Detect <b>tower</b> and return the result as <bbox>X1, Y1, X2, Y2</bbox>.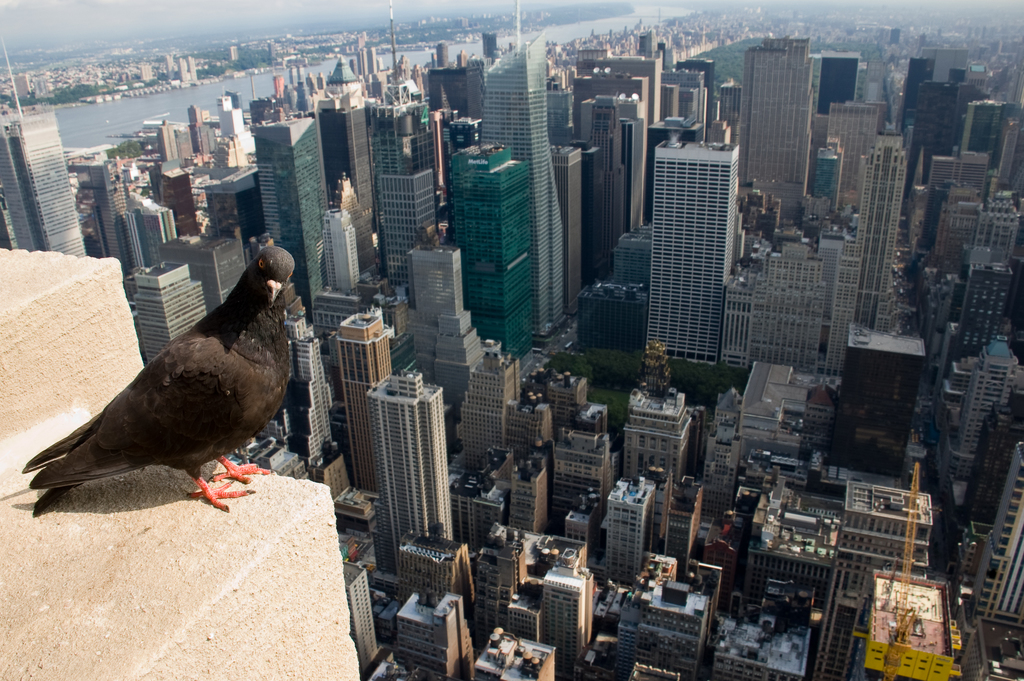
<bbox>0, 42, 86, 255</bbox>.
